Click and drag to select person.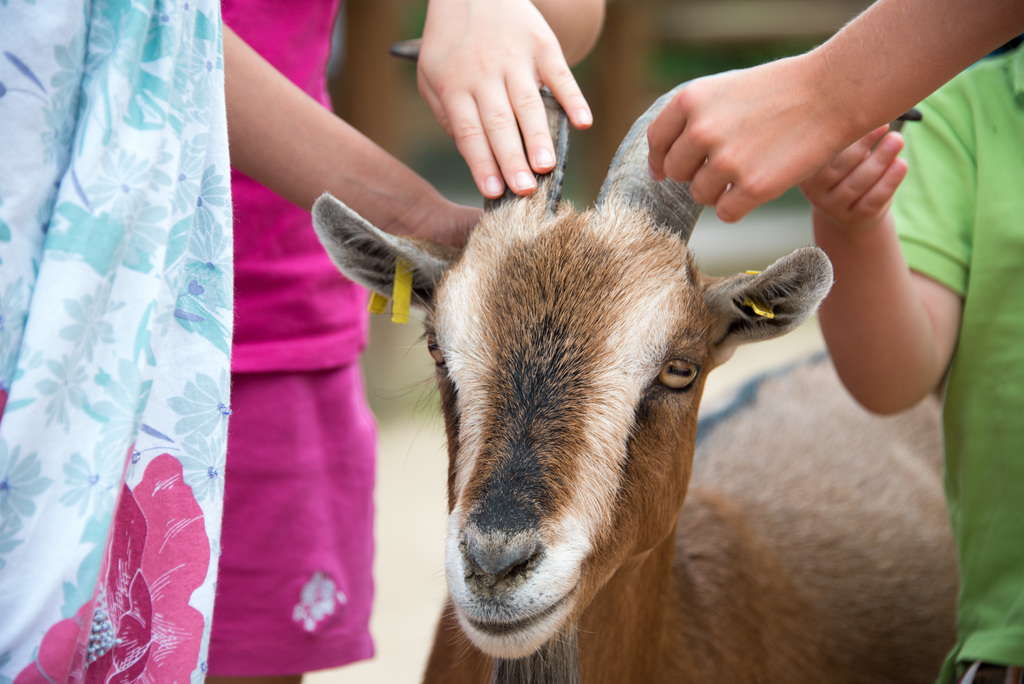
Selection: [x1=209, y1=0, x2=619, y2=683].
